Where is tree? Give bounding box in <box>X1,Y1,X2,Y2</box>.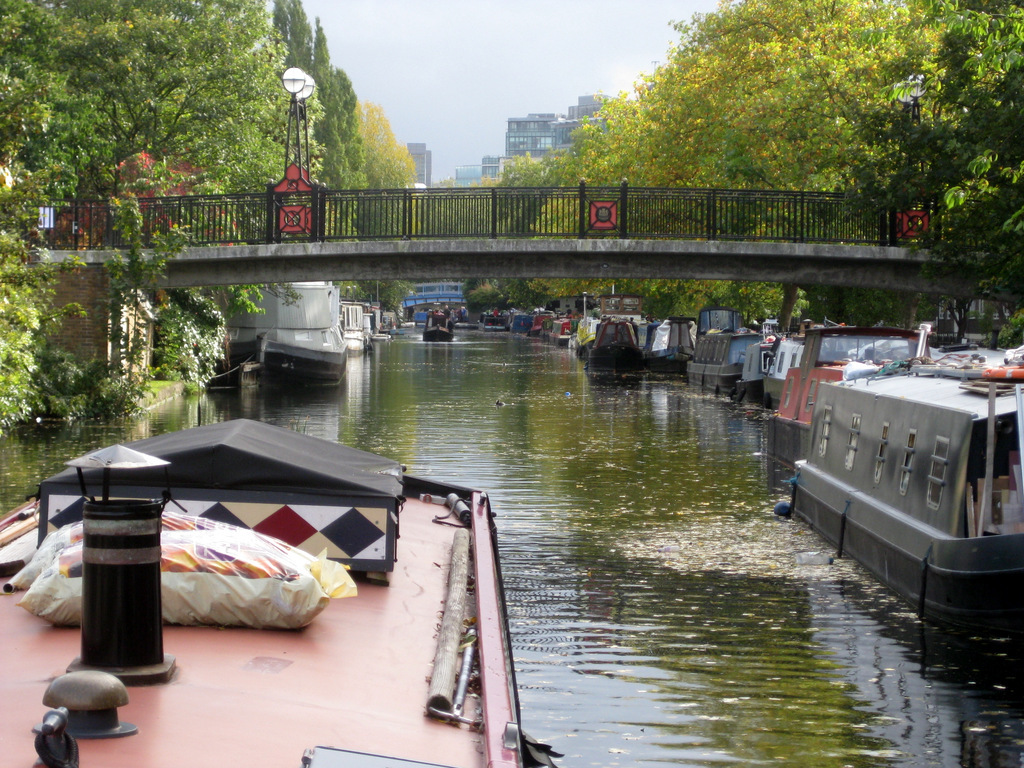
<box>323,67,421,292</box>.
